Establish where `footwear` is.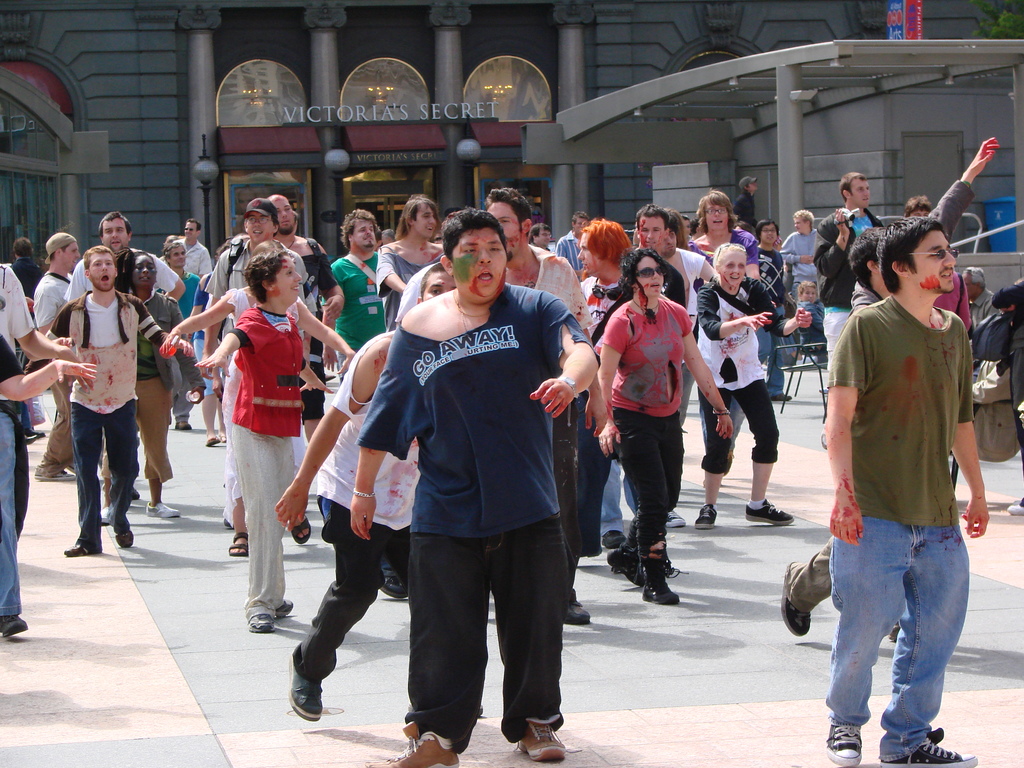
Established at Rect(204, 435, 218, 446).
